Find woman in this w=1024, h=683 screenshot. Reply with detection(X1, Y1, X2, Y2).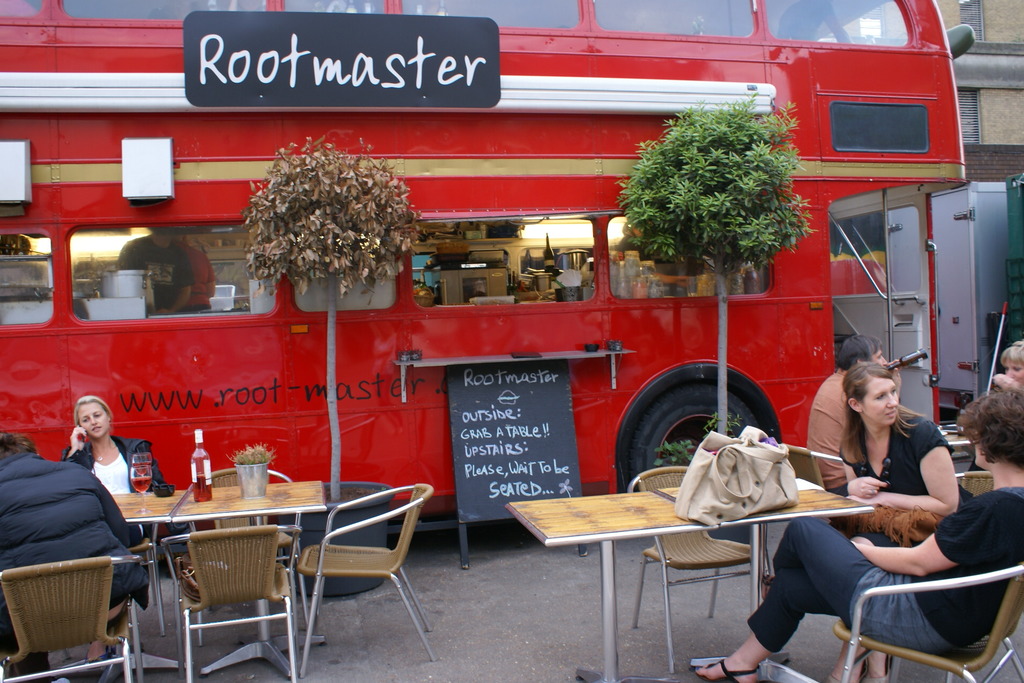
detection(834, 362, 964, 536).
